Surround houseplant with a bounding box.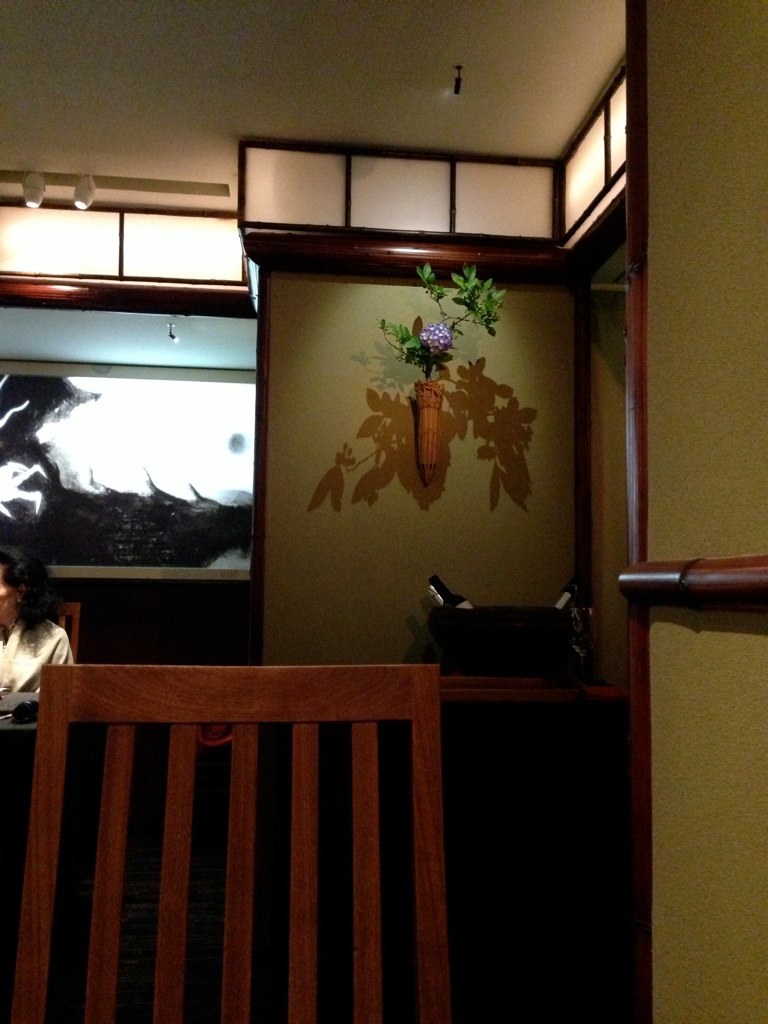
377/265/499/486.
